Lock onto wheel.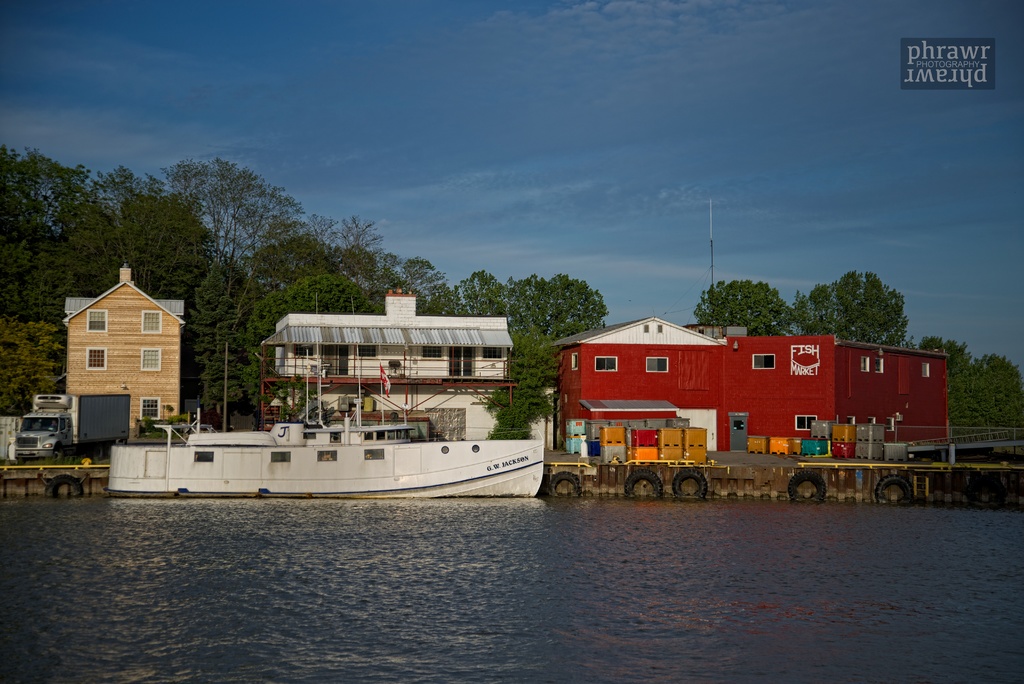
Locked: <bbox>45, 475, 83, 498</bbox>.
